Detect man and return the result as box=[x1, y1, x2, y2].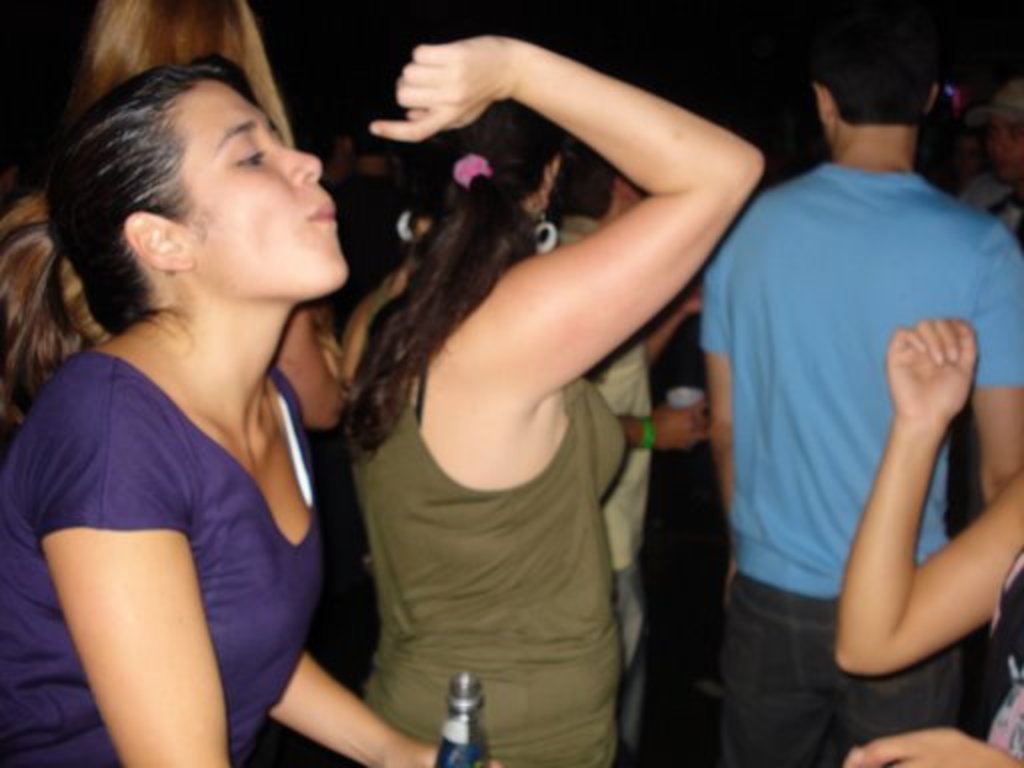
box=[544, 138, 702, 766].
